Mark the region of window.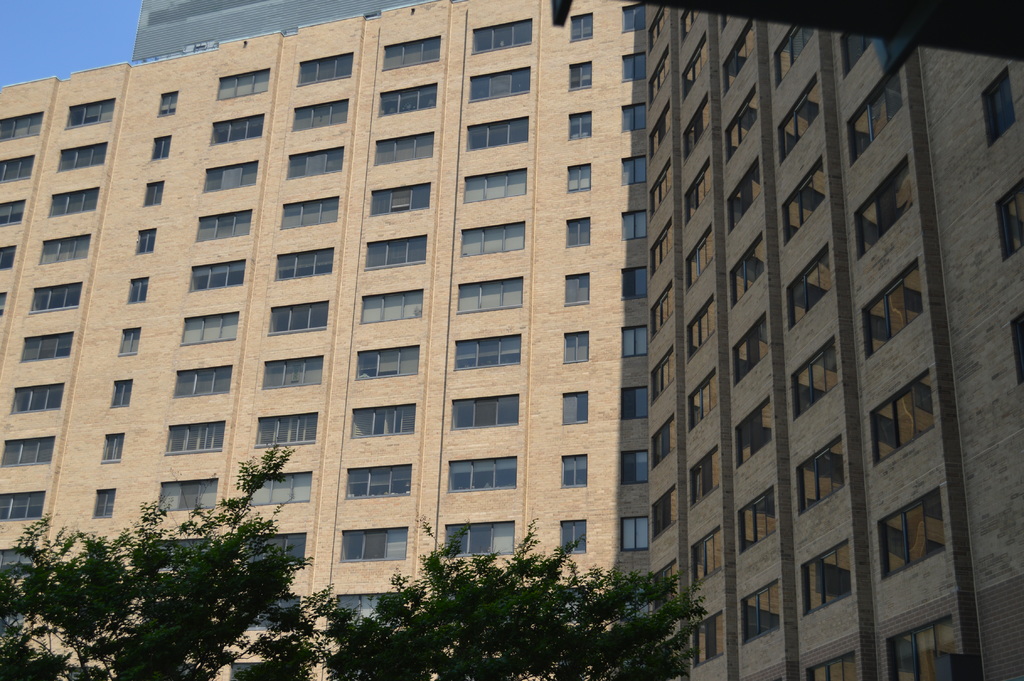
Region: box=[0, 486, 45, 530].
